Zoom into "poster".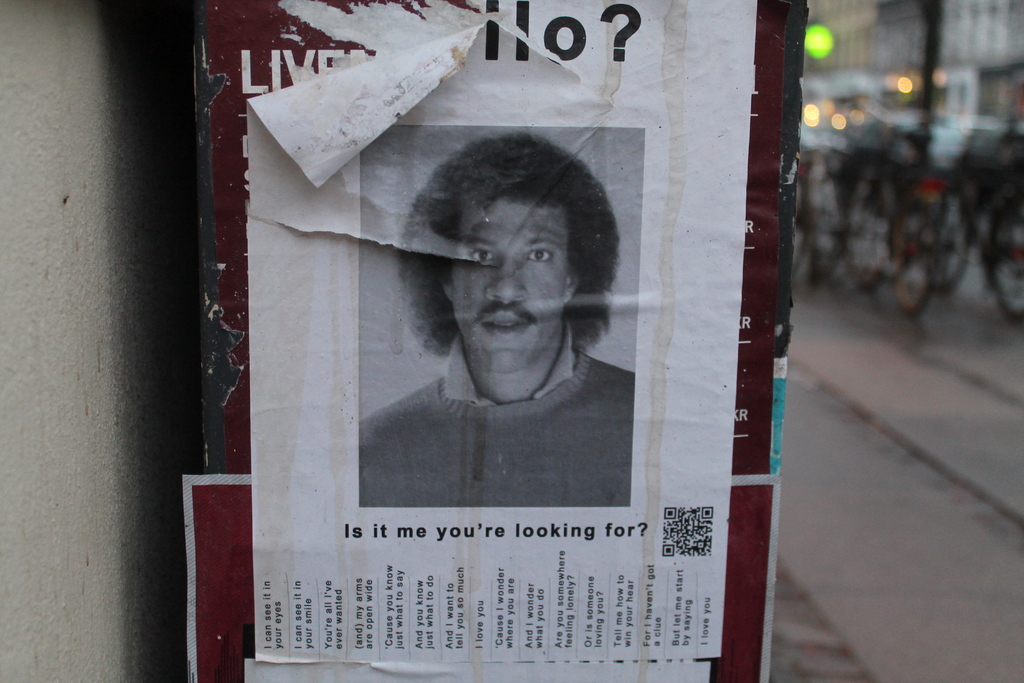
Zoom target: 181, 467, 767, 682.
